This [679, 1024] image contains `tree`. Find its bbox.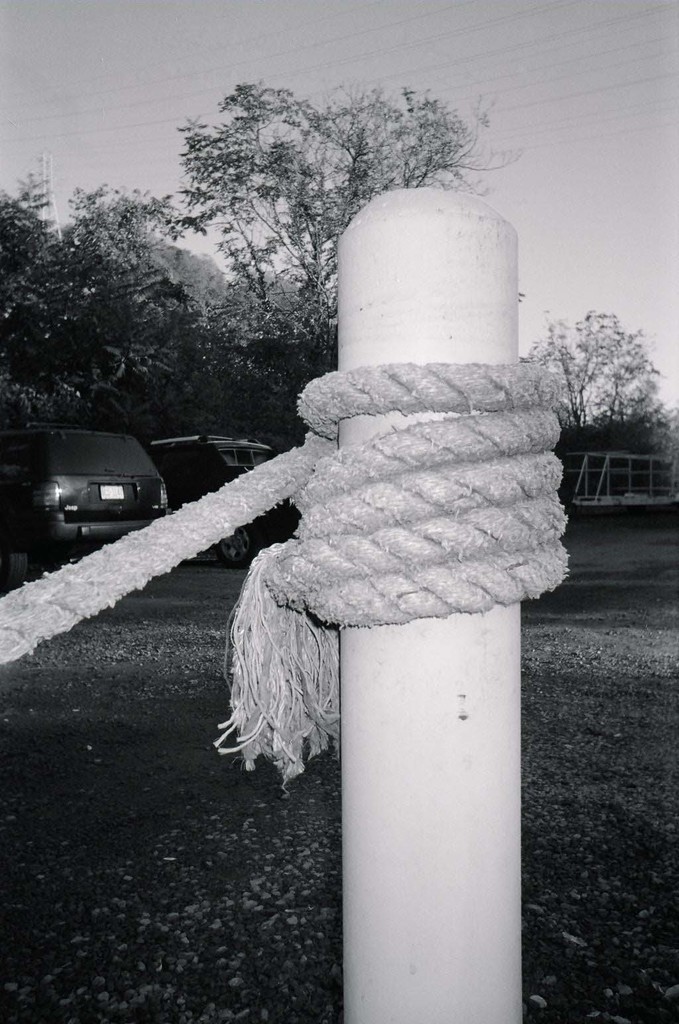
{"x1": 540, "y1": 293, "x2": 665, "y2": 454}.
